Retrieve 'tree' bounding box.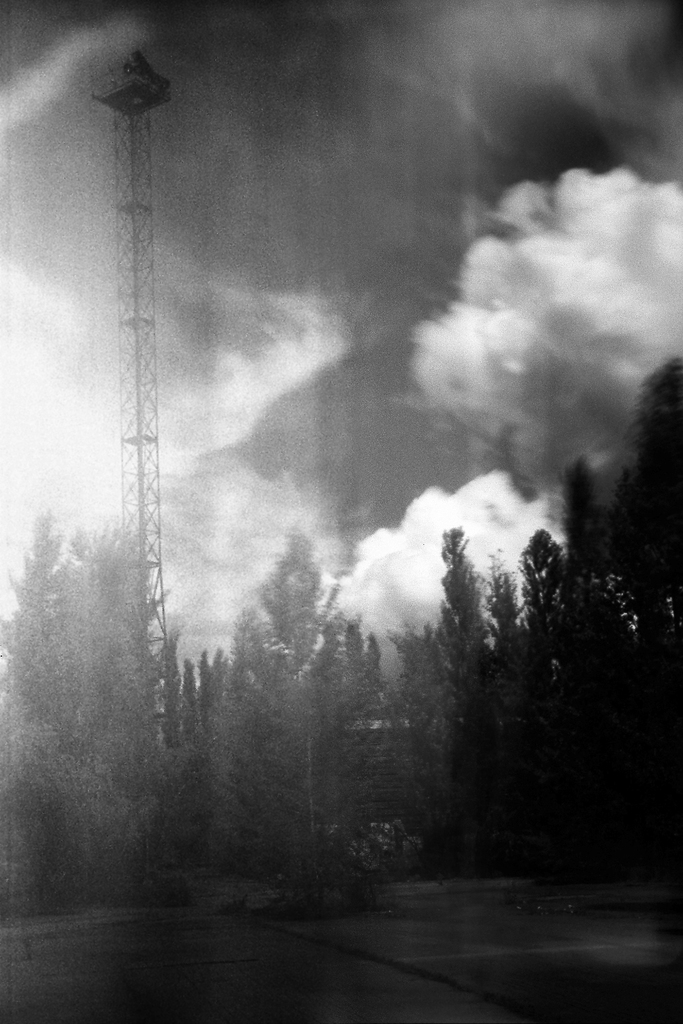
Bounding box: (545,459,633,798).
